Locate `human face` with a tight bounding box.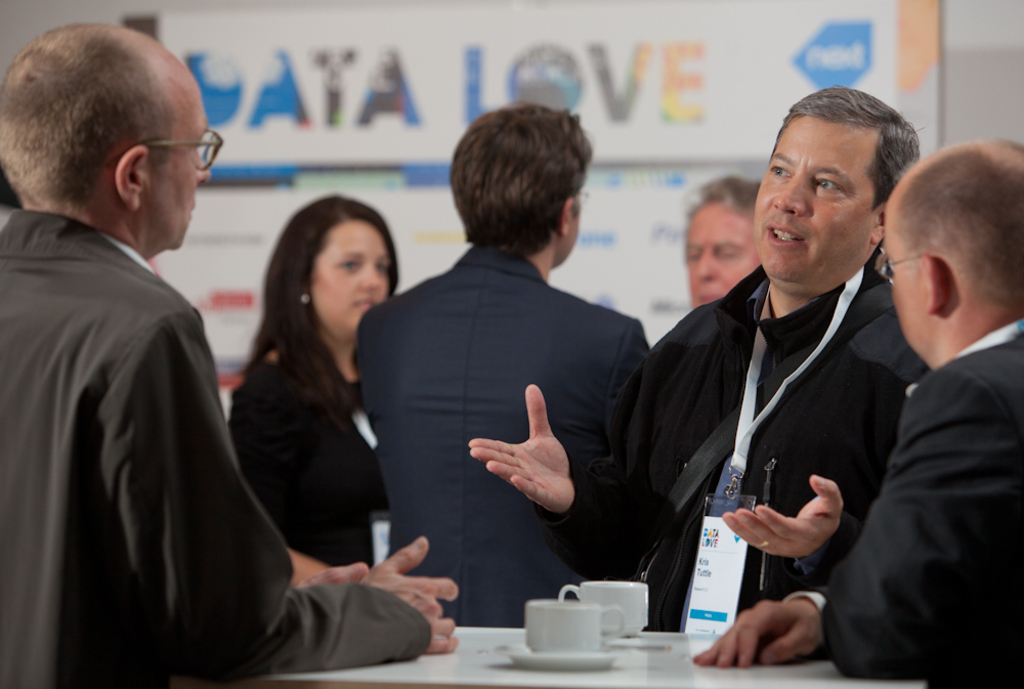
x1=685, y1=203, x2=761, y2=311.
